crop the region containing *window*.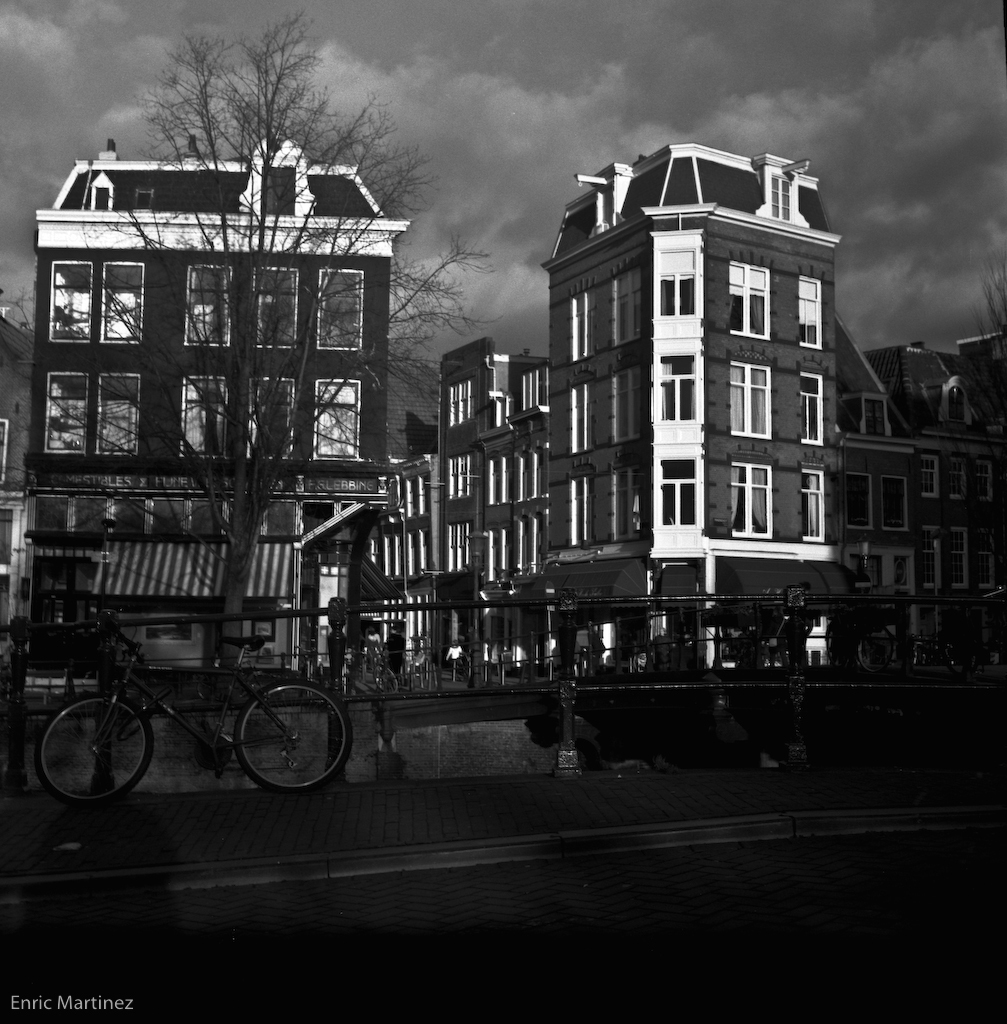
Crop region: <region>186, 374, 239, 453</region>.
